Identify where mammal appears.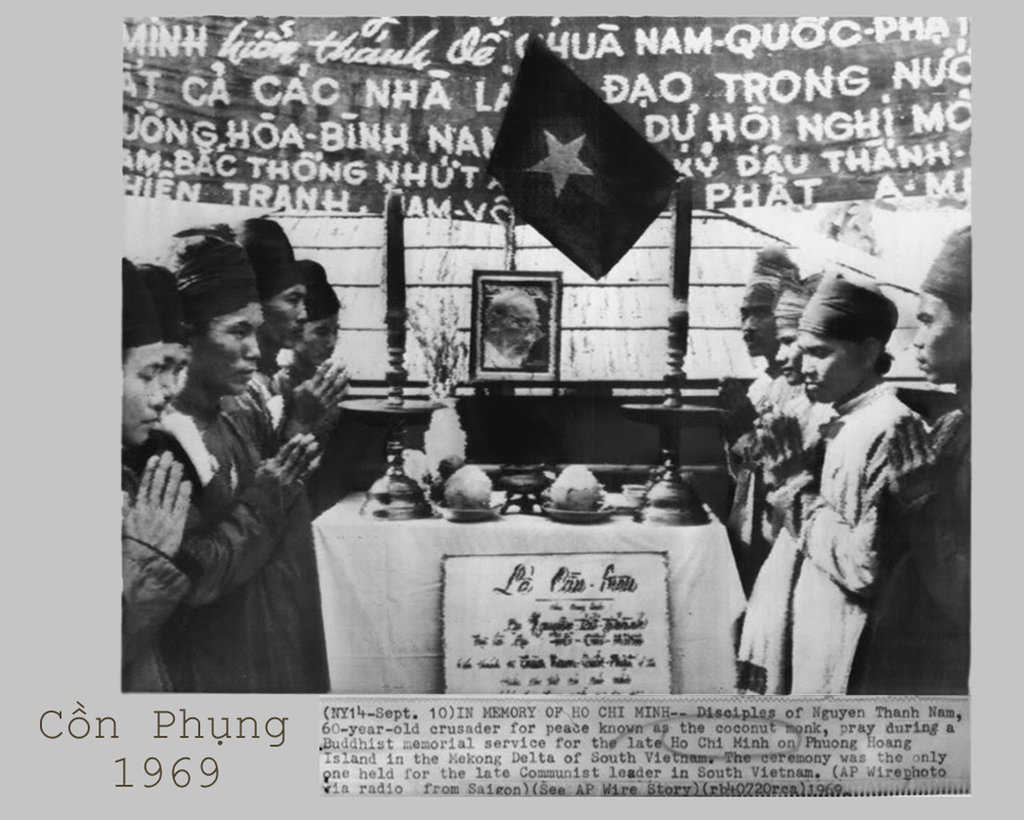
Appears at (845,225,974,697).
